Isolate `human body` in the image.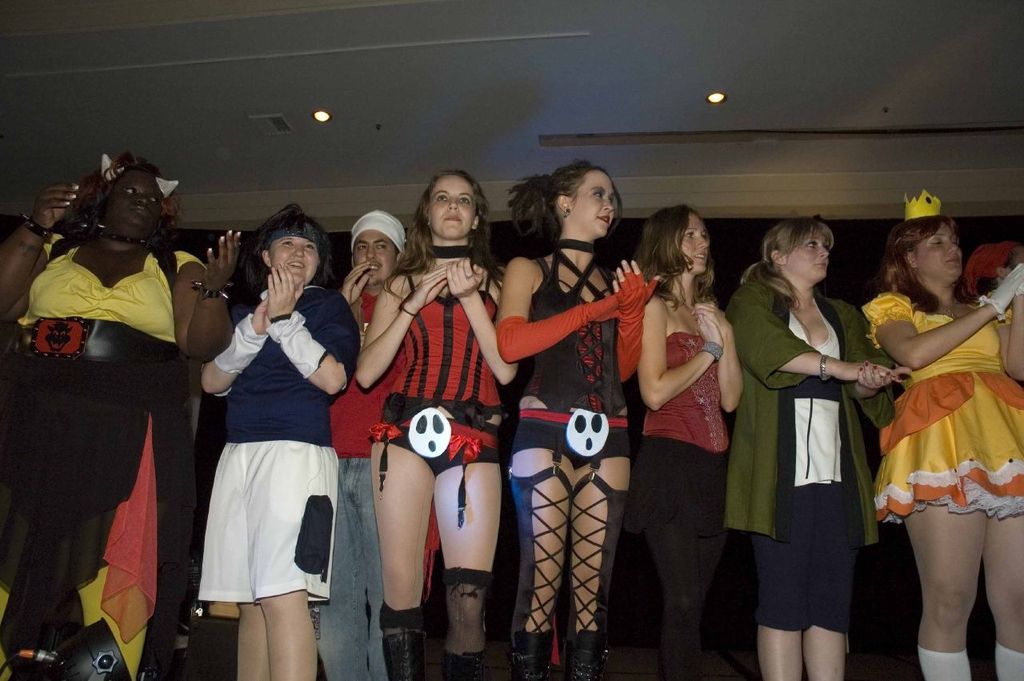
Isolated region: BBox(0, 149, 213, 680).
